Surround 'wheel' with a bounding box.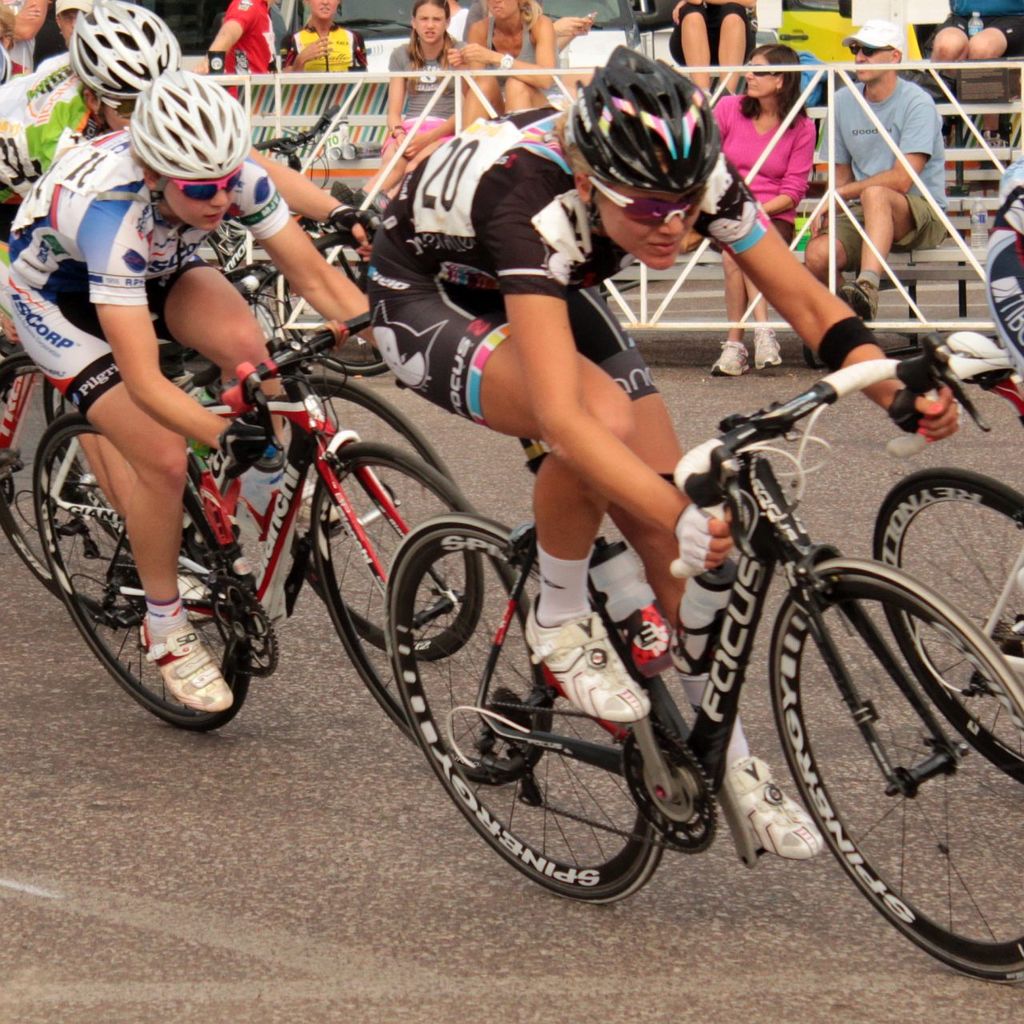
region(386, 514, 670, 905).
